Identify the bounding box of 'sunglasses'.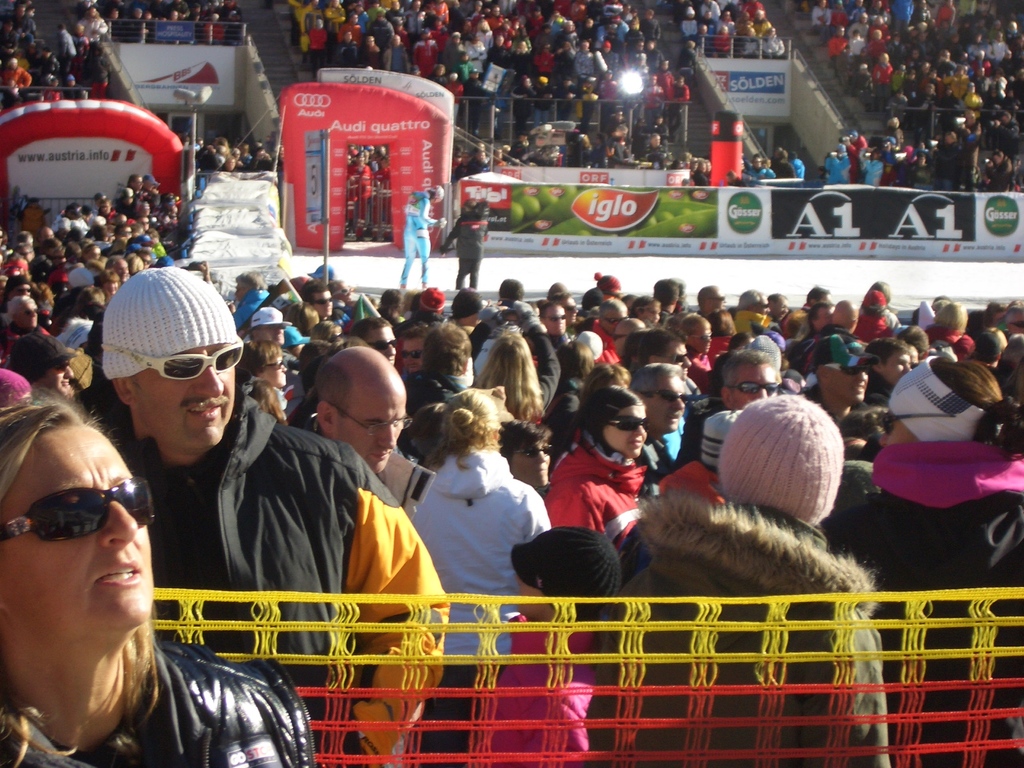
rect(611, 413, 648, 431).
